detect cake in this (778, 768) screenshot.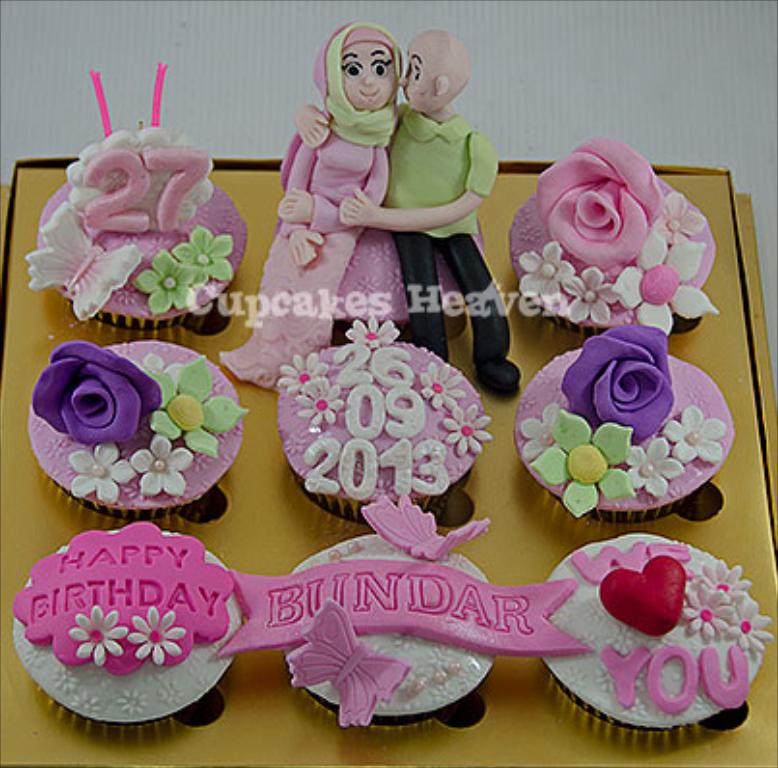
Detection: rect(212, 475, 595, 735).
